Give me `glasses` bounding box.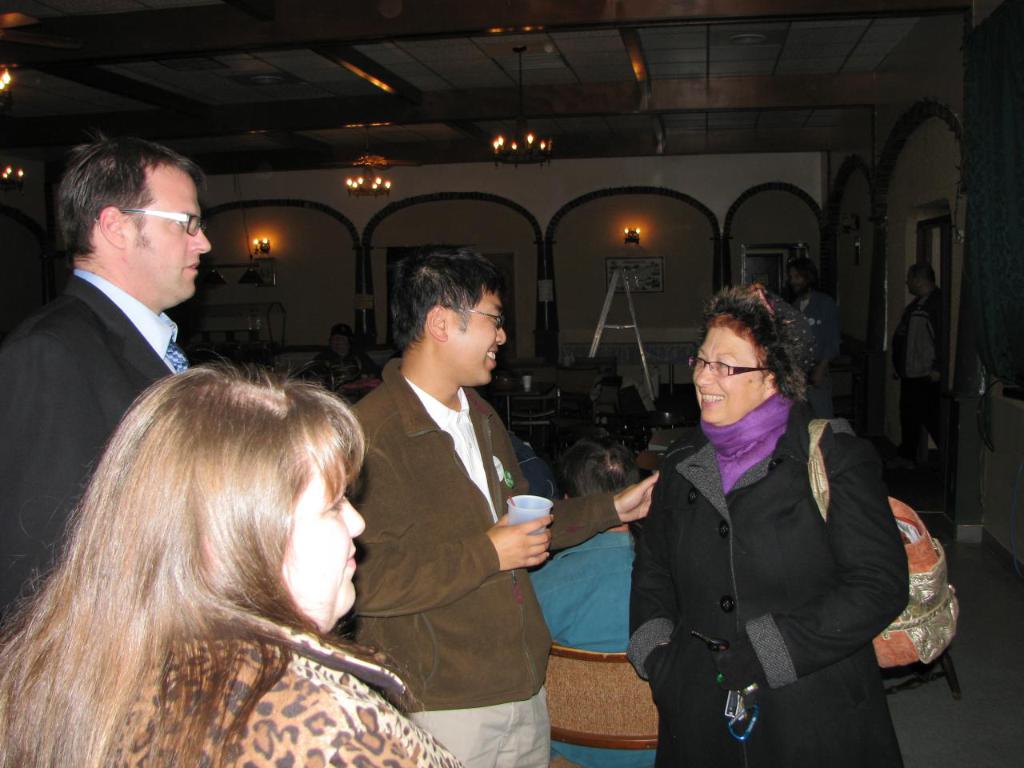
[left=92, top=215, right=203, bottom=235].
